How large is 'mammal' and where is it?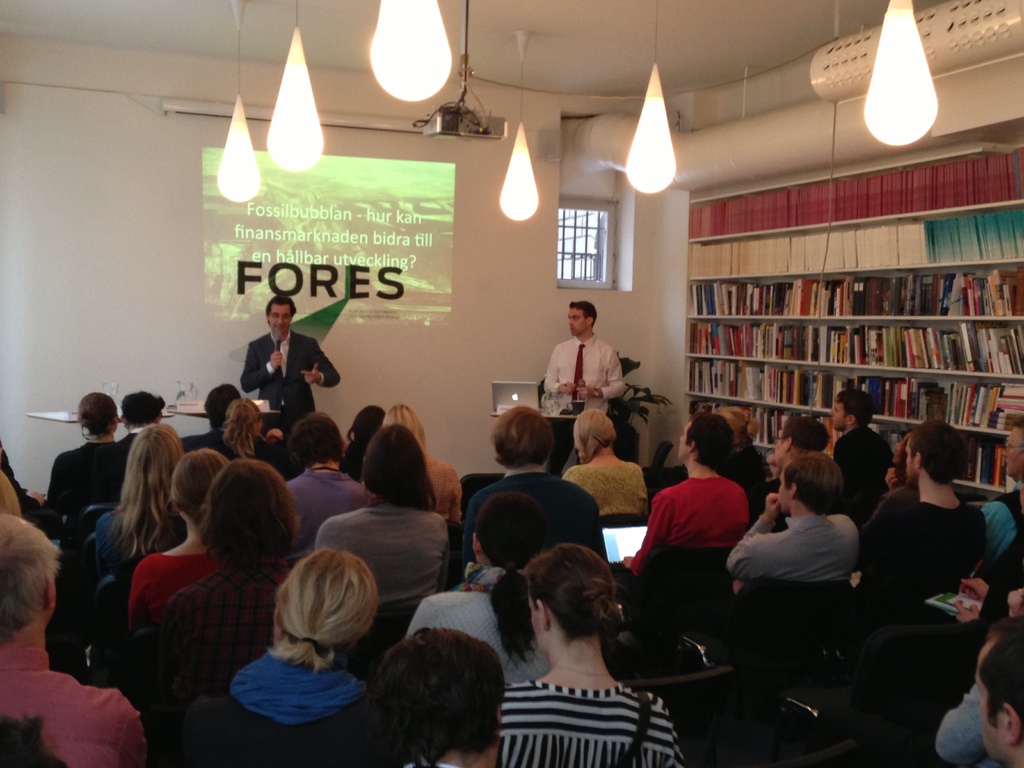
Bounding box: left=0, top=469, right=21, bottom=516.
